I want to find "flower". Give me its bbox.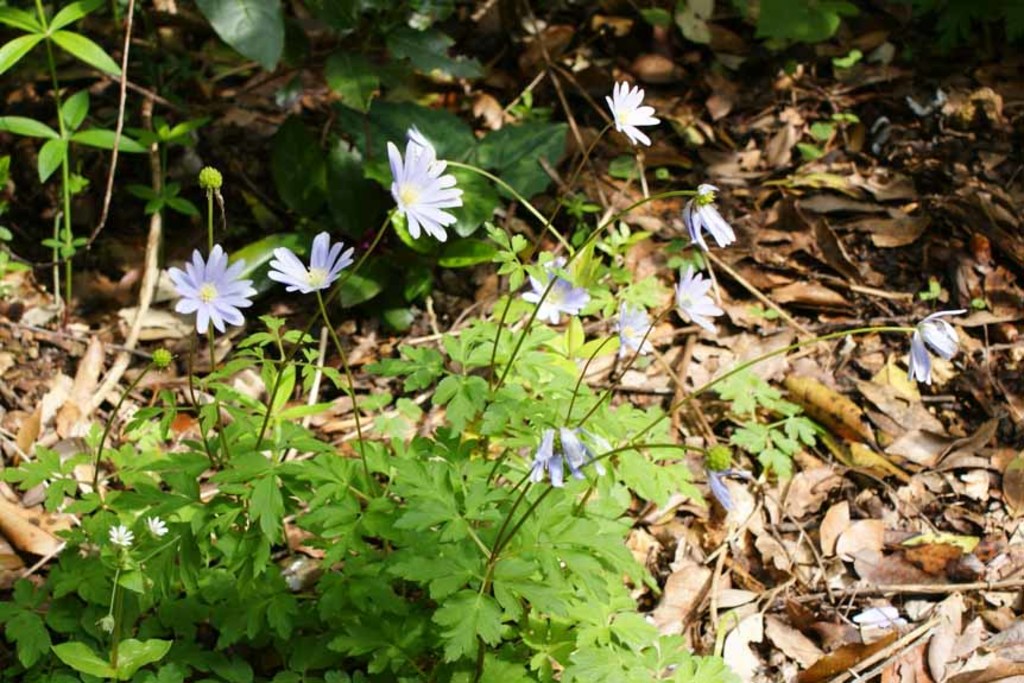
x1=524 y1=255 x2=583 y2=317.
